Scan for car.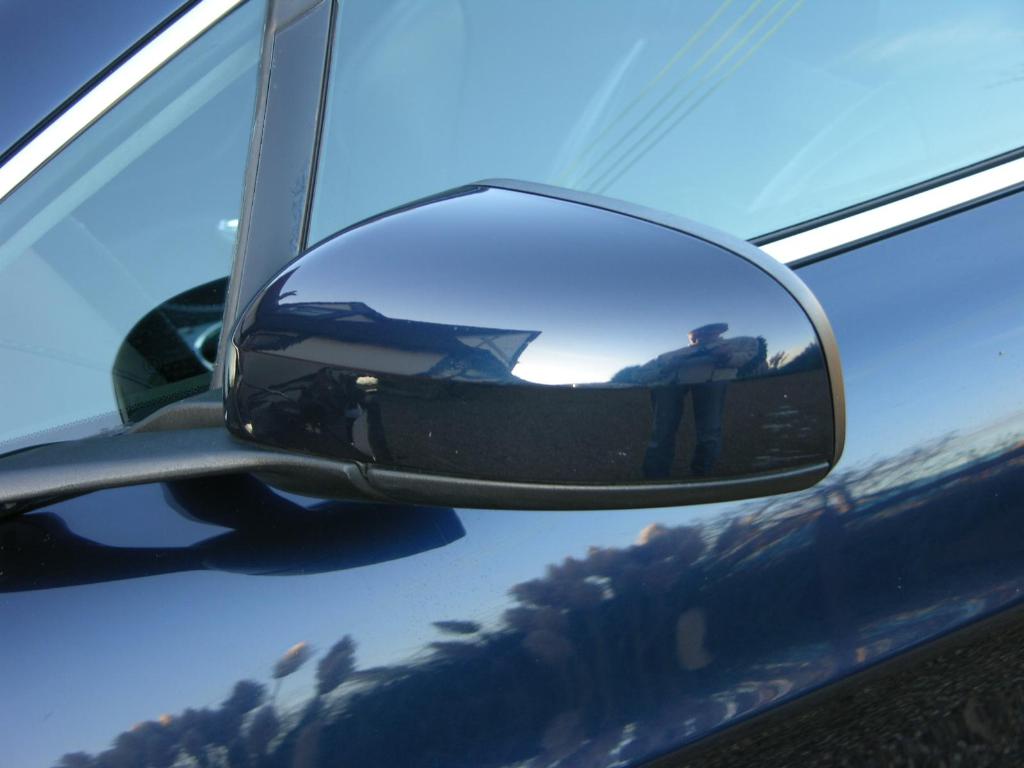
Scan result: [x1=0, y1=0, x2=1023, y2=767].
